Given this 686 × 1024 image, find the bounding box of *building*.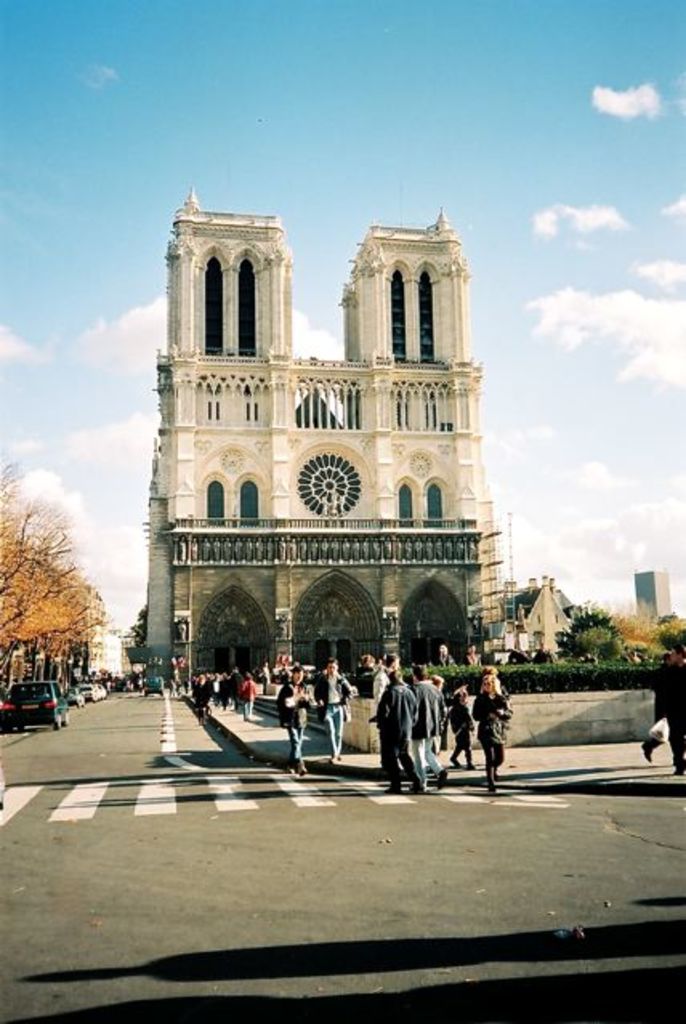
{"left": 125, "top": 189, "right": 510, "bottom": 695}.
